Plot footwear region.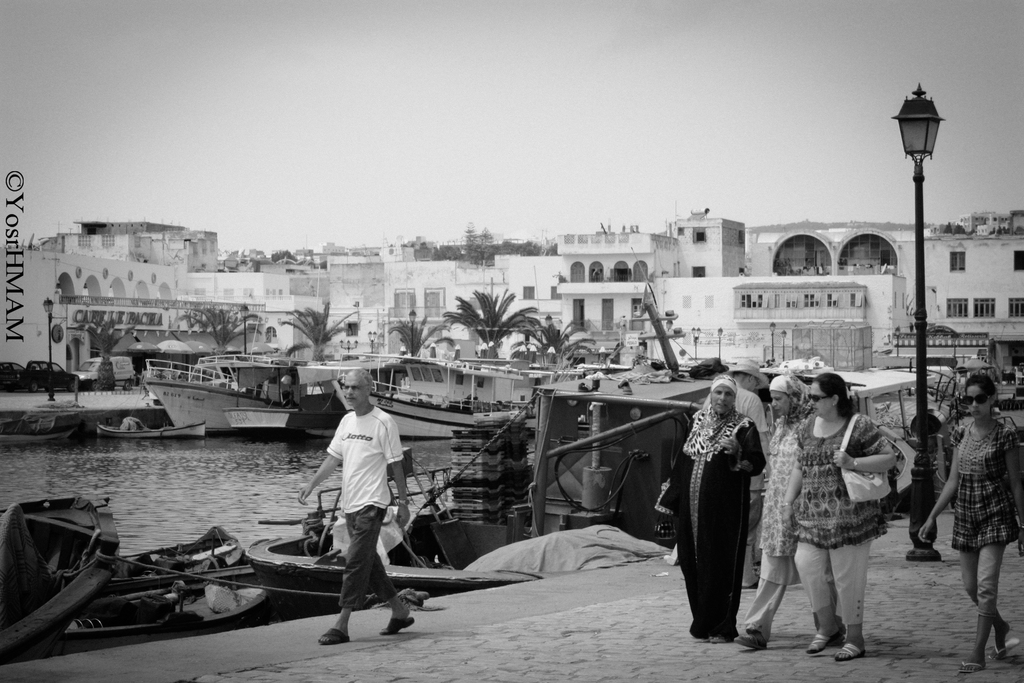
Plotted at crop(831, 643, 863, 661).
